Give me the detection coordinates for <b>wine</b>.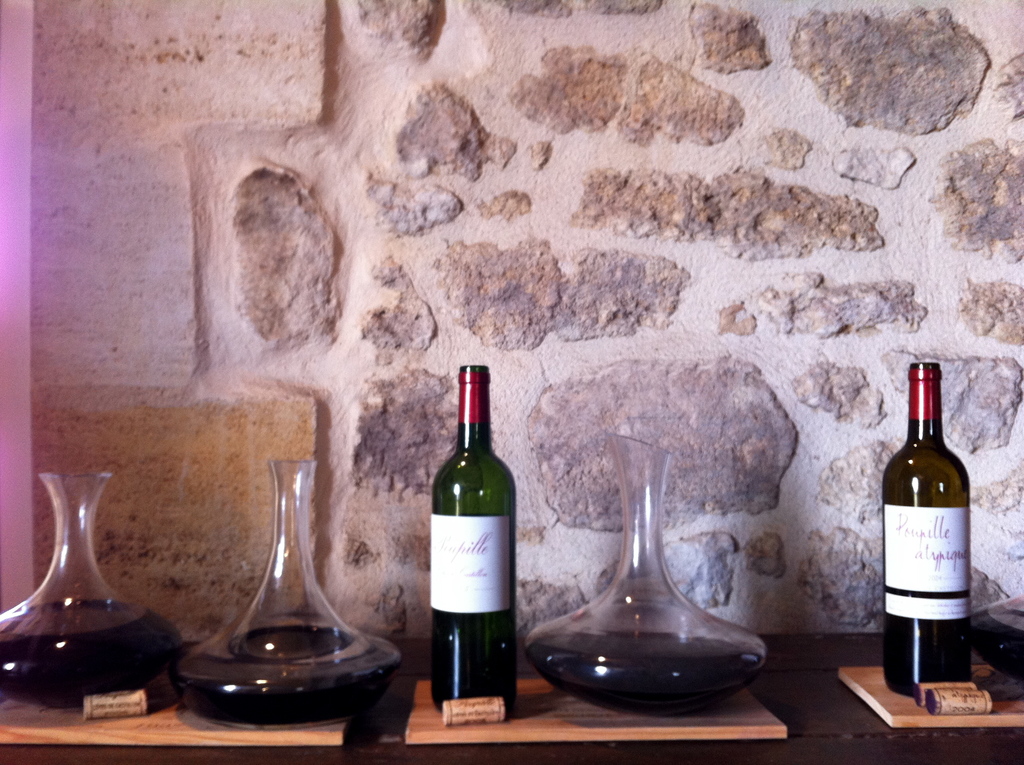
(left=0, top=596, right=182, bottom=708).
